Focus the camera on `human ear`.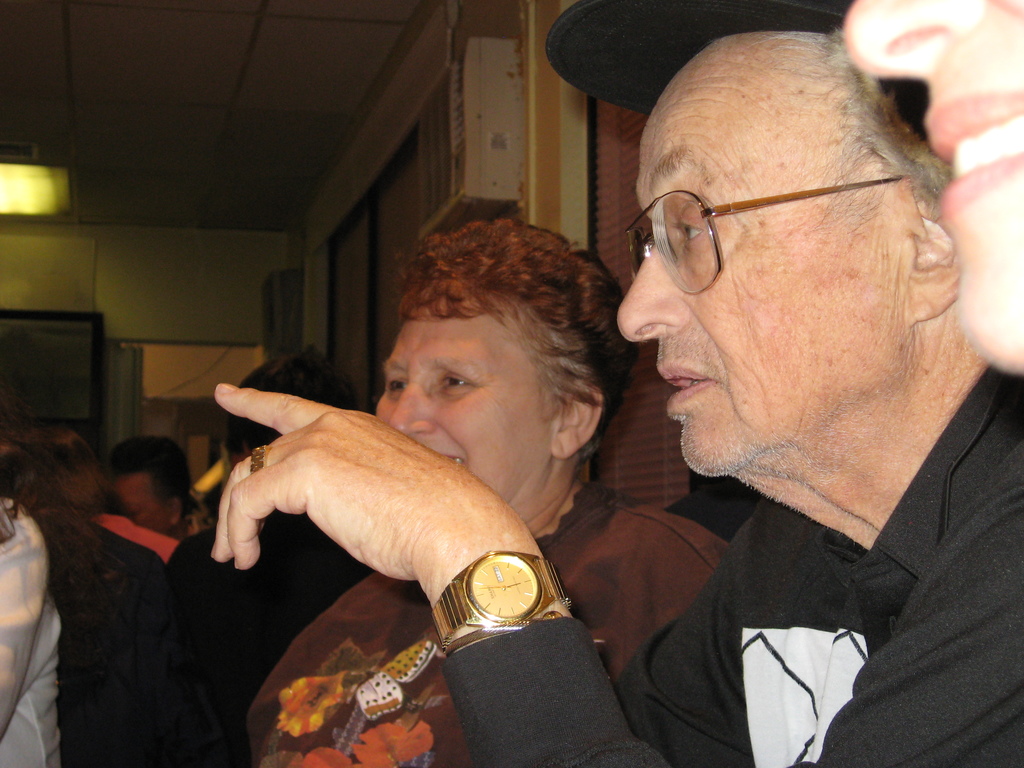
Focus region: crop(552, 373, 604, 468).
